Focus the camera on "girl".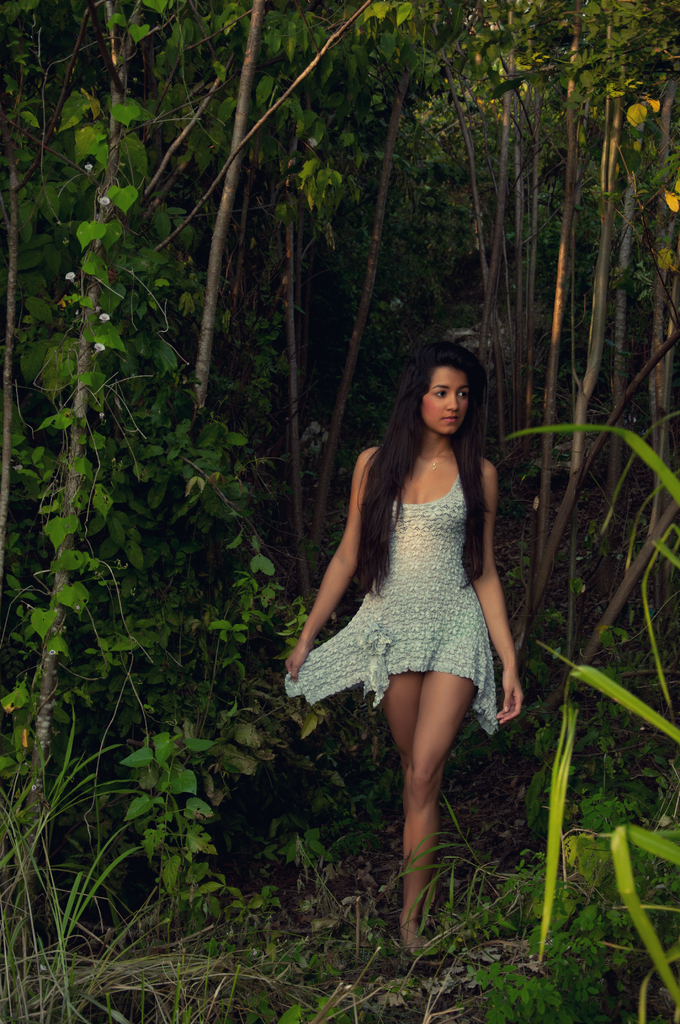
Focus region: x1=275 y1=316 x2=548 y2=934.
